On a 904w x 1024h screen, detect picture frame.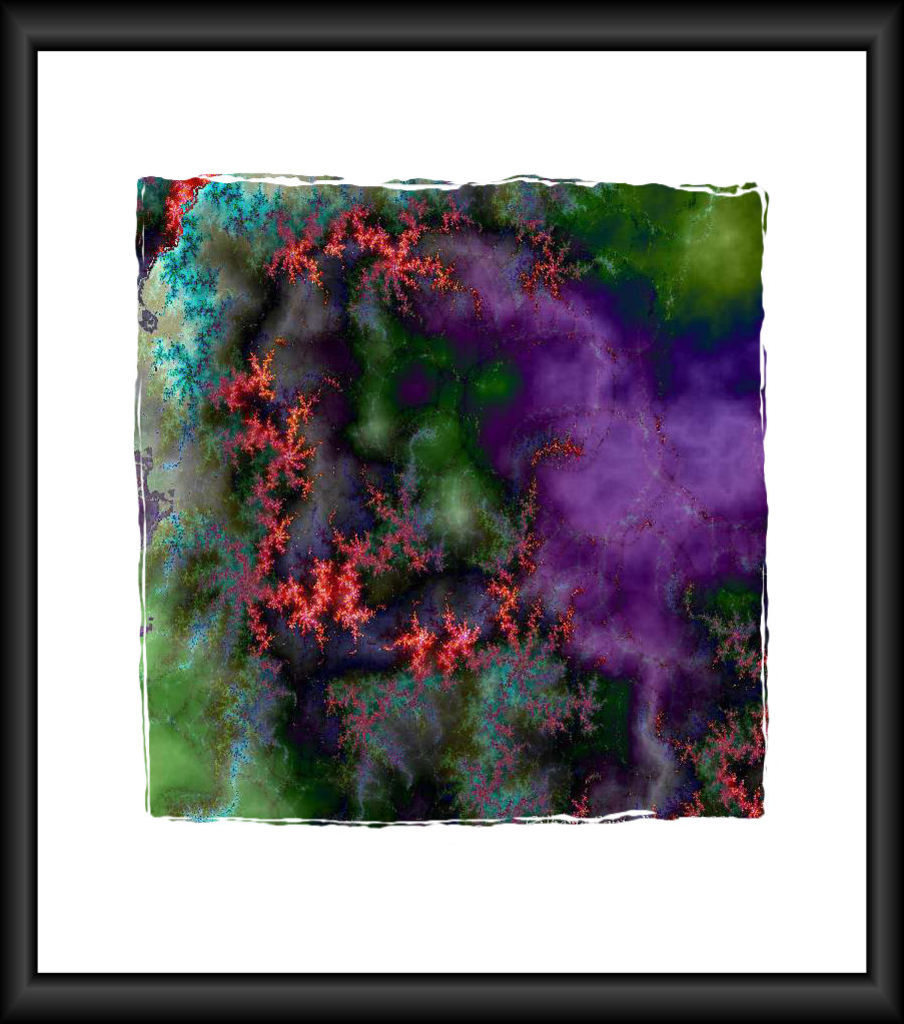
pyautogui.locateOnScreen(0, 0, 901, 1023).
